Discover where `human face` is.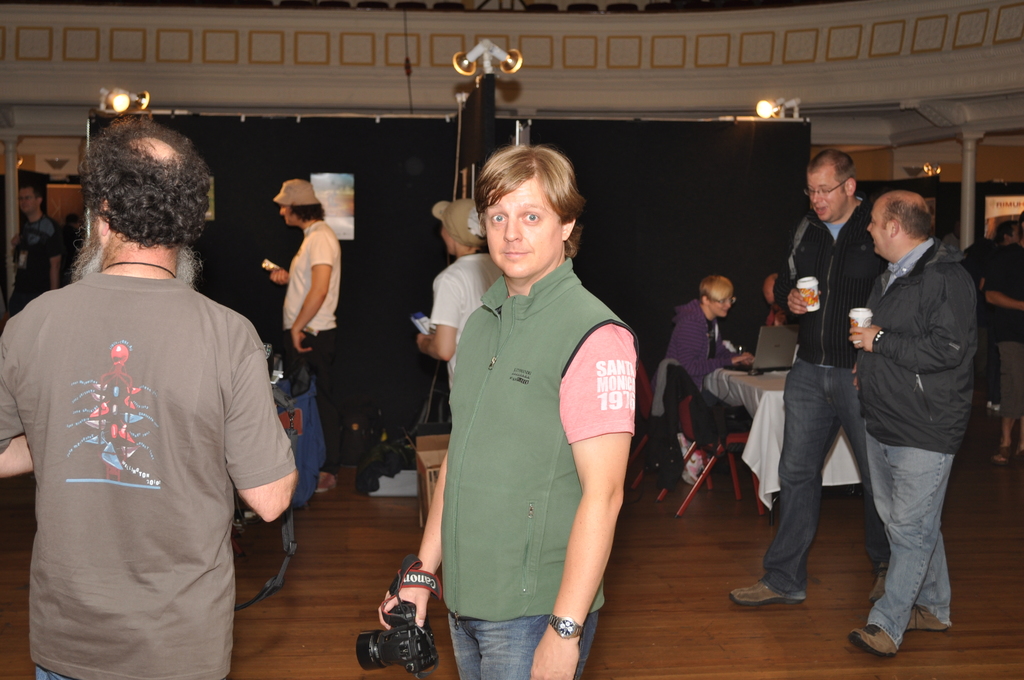
Discovered at l=766, t=292, r=780, b=311.
